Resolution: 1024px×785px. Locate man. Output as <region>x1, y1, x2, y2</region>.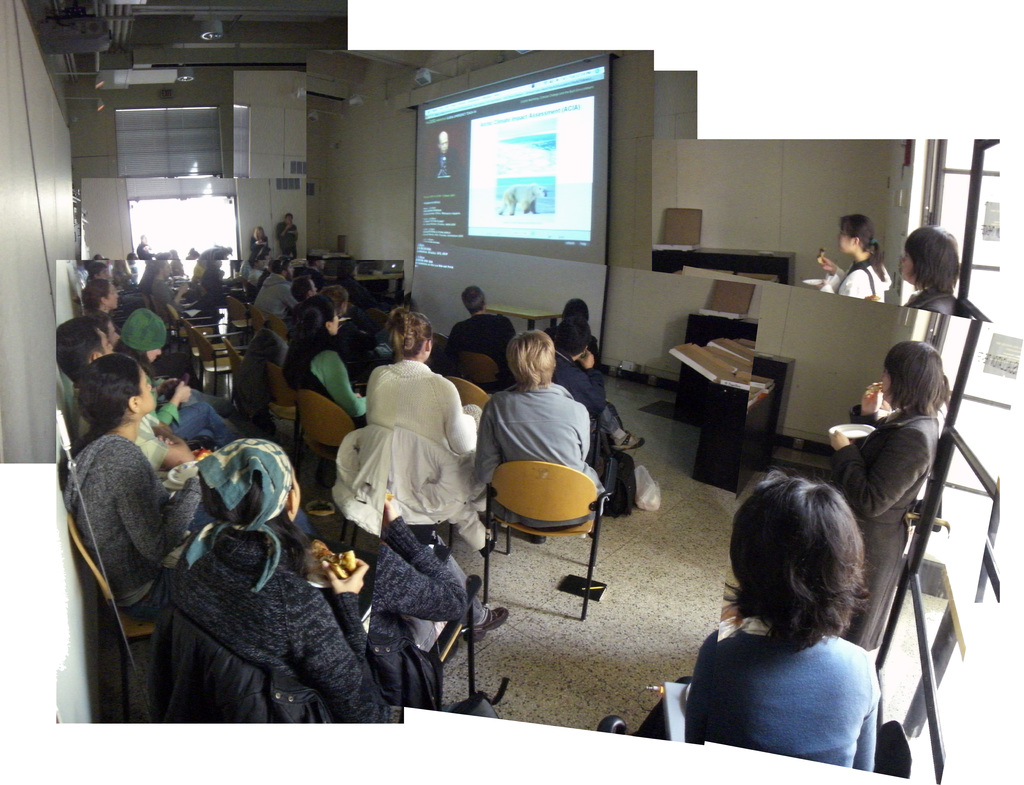
<region>304, 255, 330, 286</region>.
